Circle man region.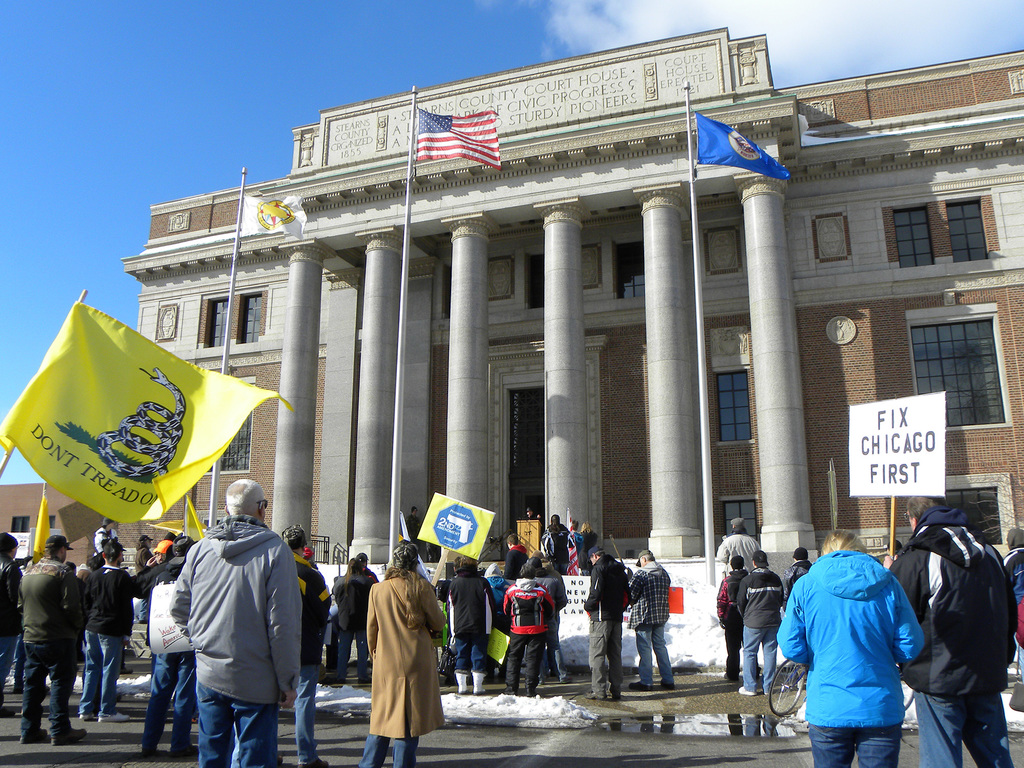
Region: BBox(716, 559, 748, 683).
